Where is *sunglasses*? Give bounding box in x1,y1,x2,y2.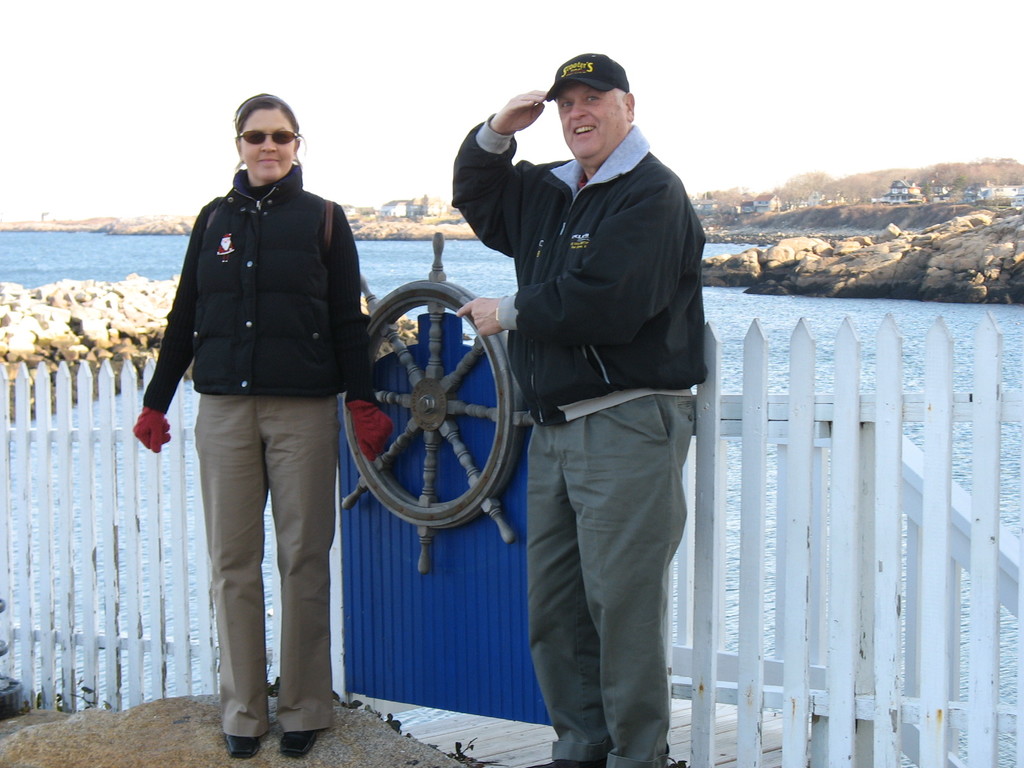
236,127,304,145.
